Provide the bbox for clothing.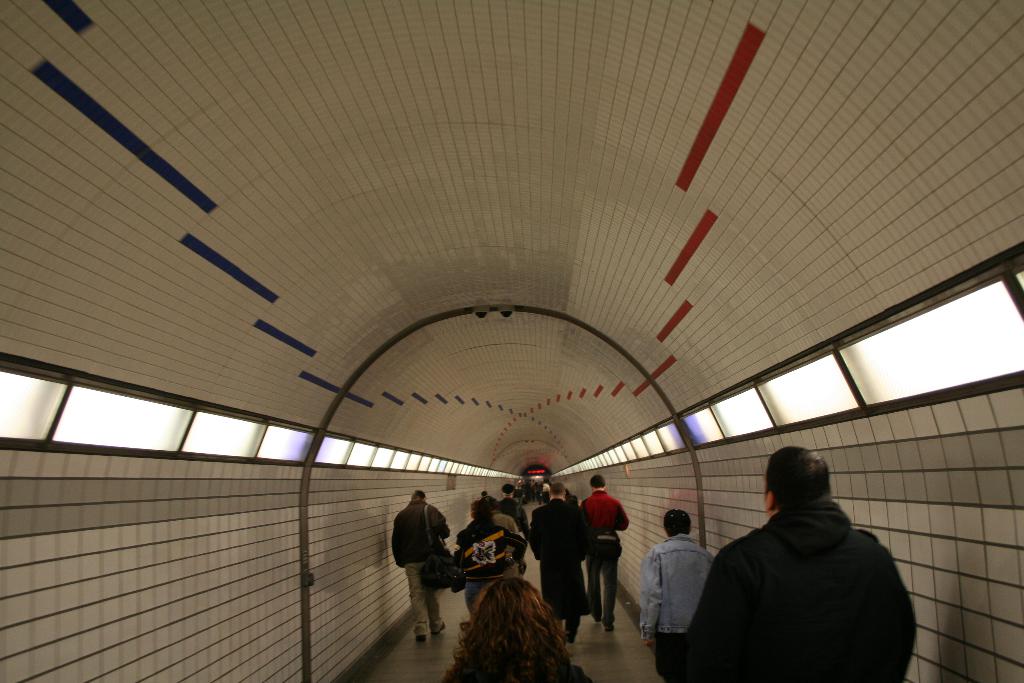
rect(696, 502, 911, 682).
